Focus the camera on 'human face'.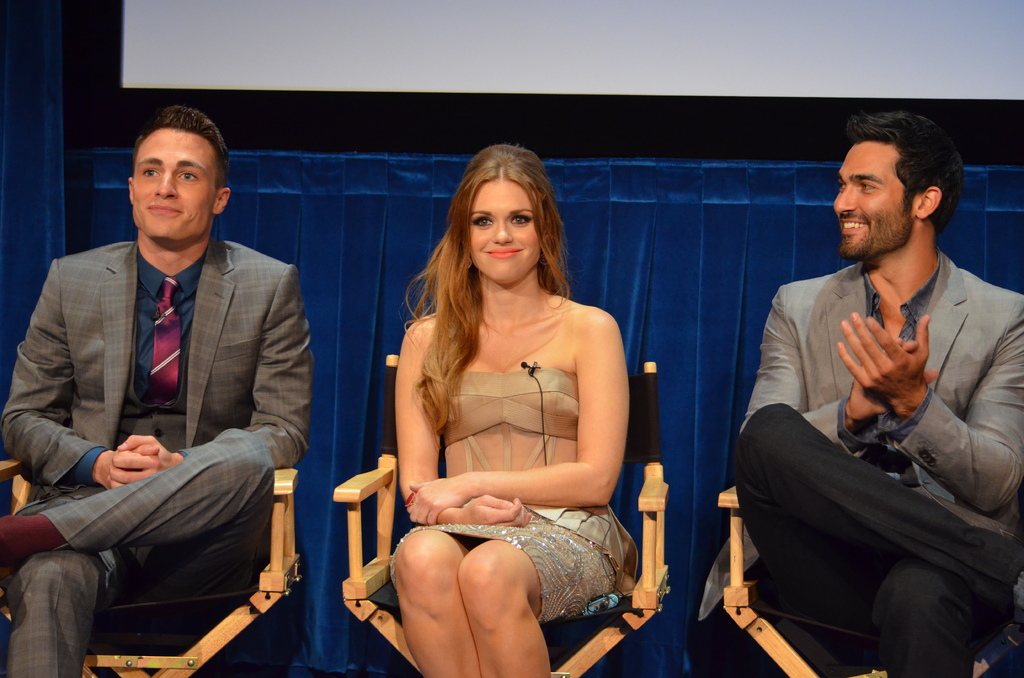
Focus region: region(834, 141, 915, 259).
